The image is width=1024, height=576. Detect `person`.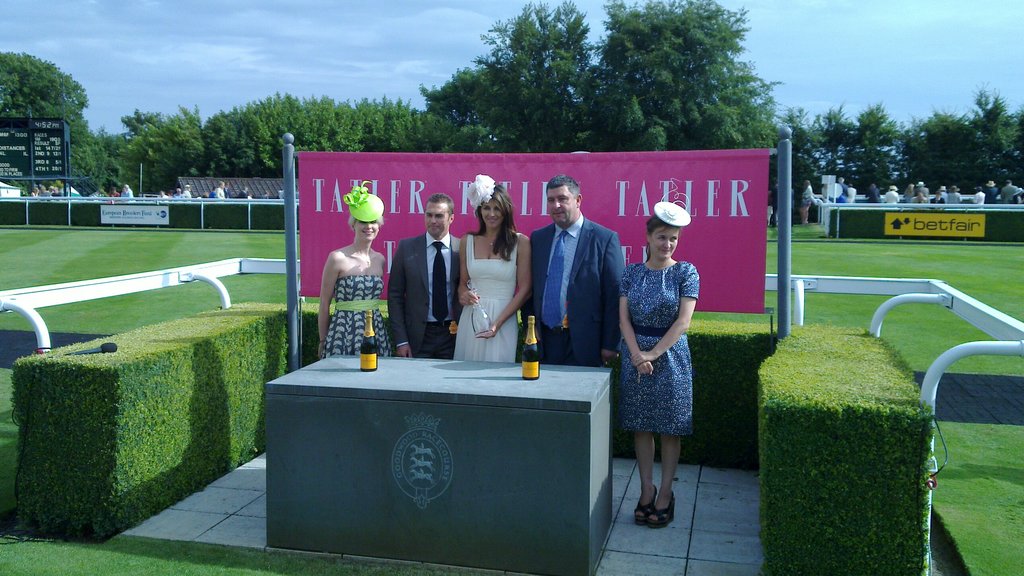
Detection: <box>520,174,622,364</box>.
